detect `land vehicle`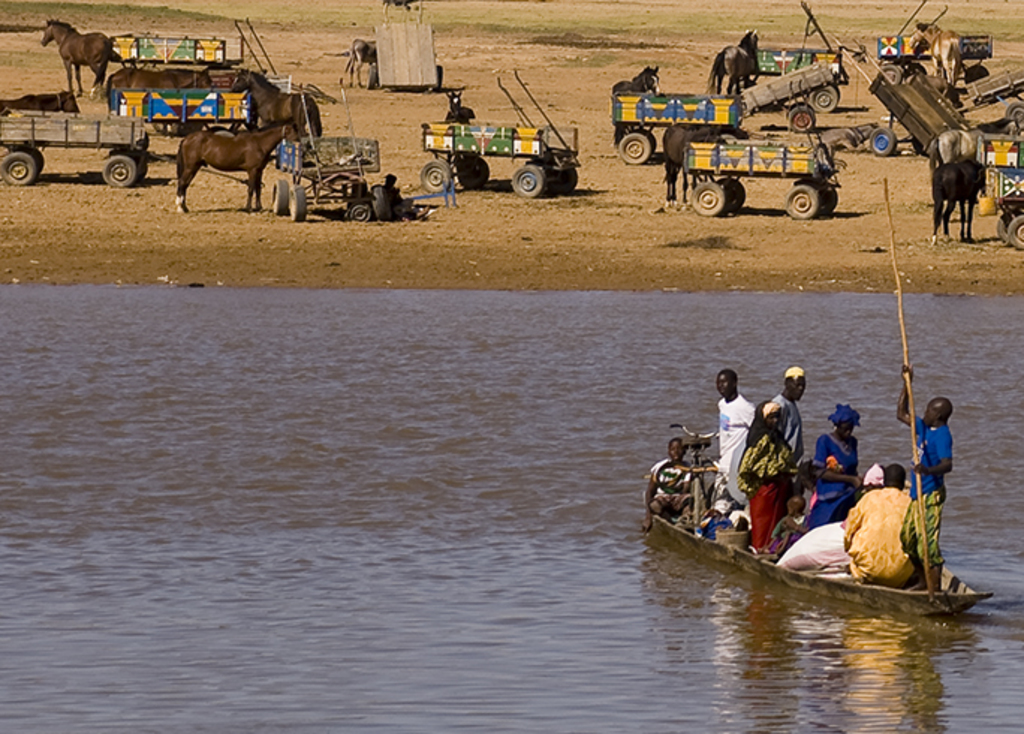
(left=0, top=117, right=157, bottom=186)
